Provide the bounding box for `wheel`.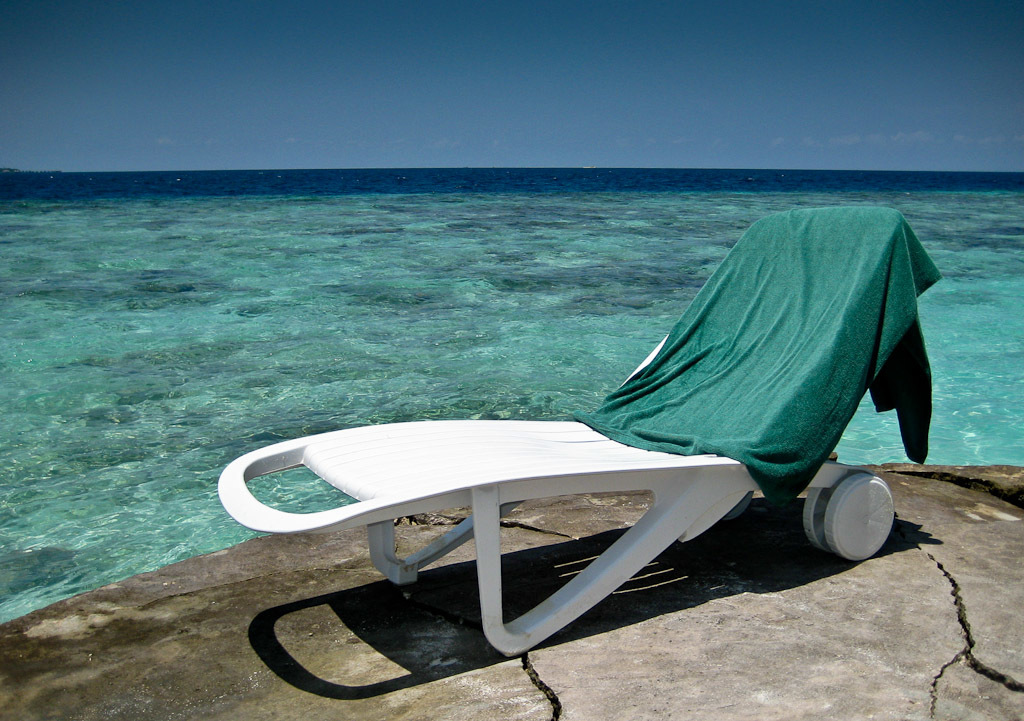
803/482/833/547.
